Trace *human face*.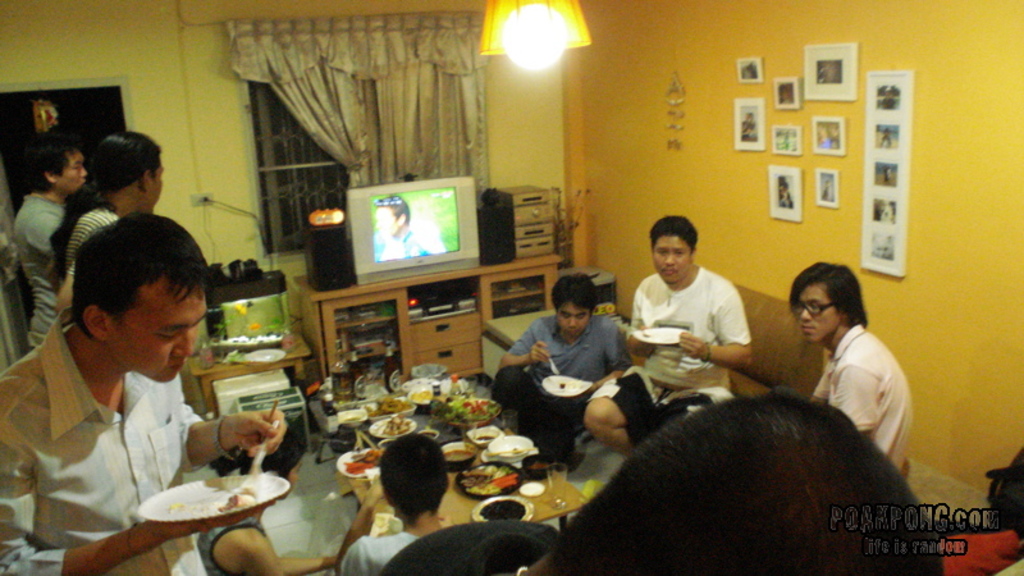
Traced to (x1=553, y1=293, x2=599, y2=343).
